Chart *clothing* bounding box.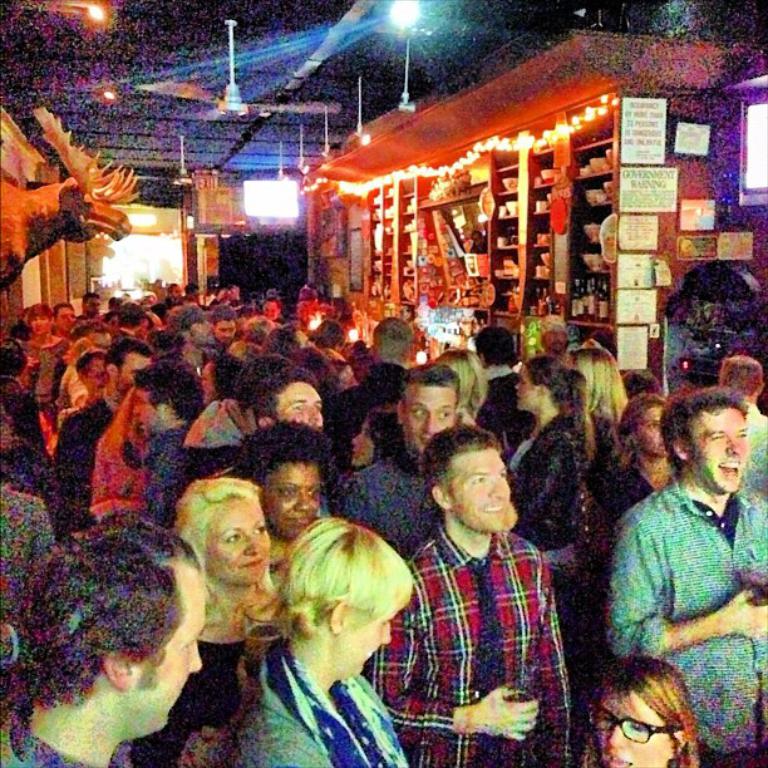
Charted: [left=18, top=339, right=70, bottom=456].
